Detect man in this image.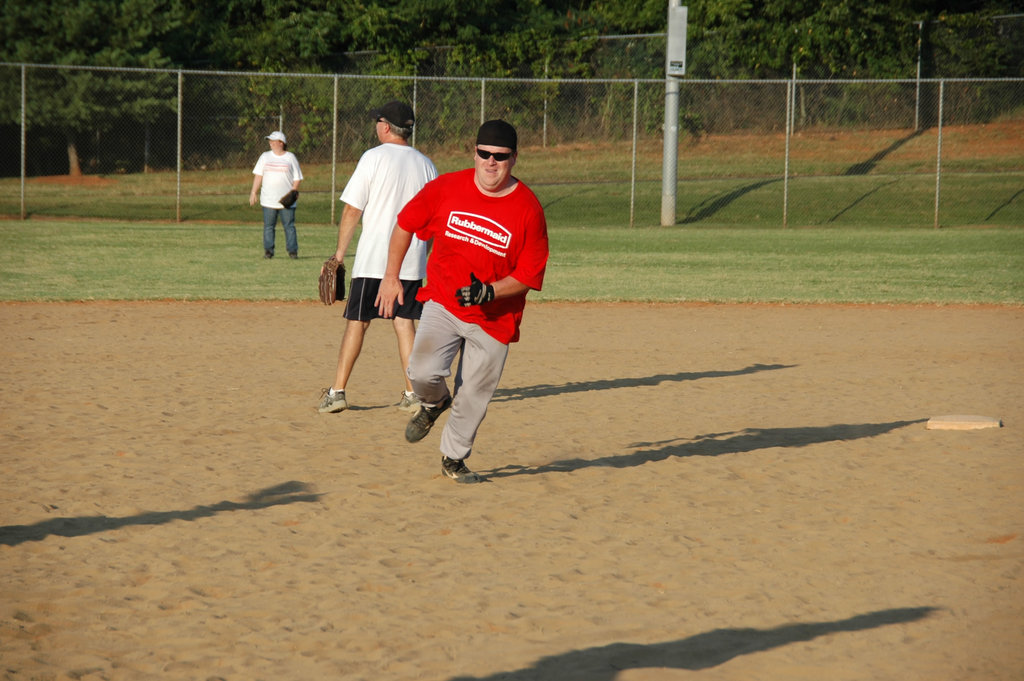
Detection: {"left": 320, "top": 103, "right": 420, "bottom": 427}.
